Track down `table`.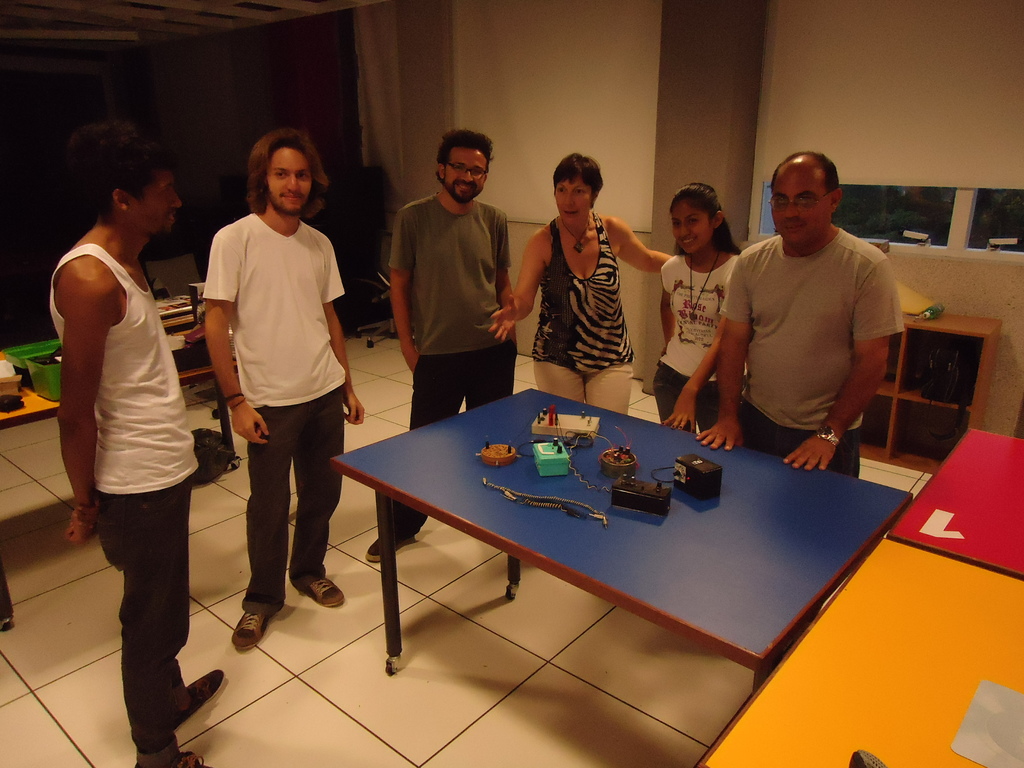
Tracked to [x1=0, y1=279, x2=237, y2=639].
